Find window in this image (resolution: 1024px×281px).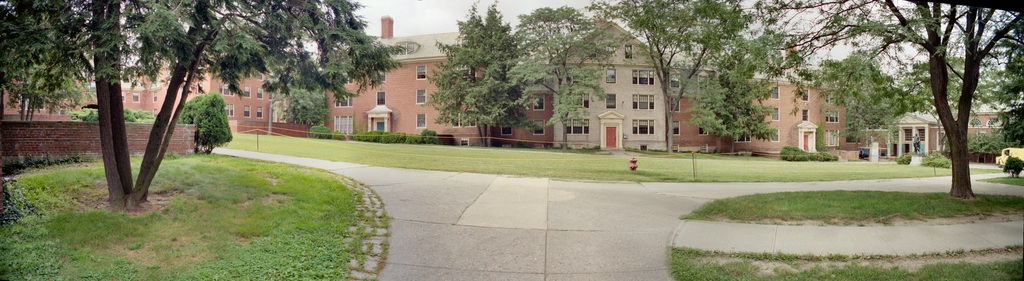
<box>335,93,352,110</box>.
